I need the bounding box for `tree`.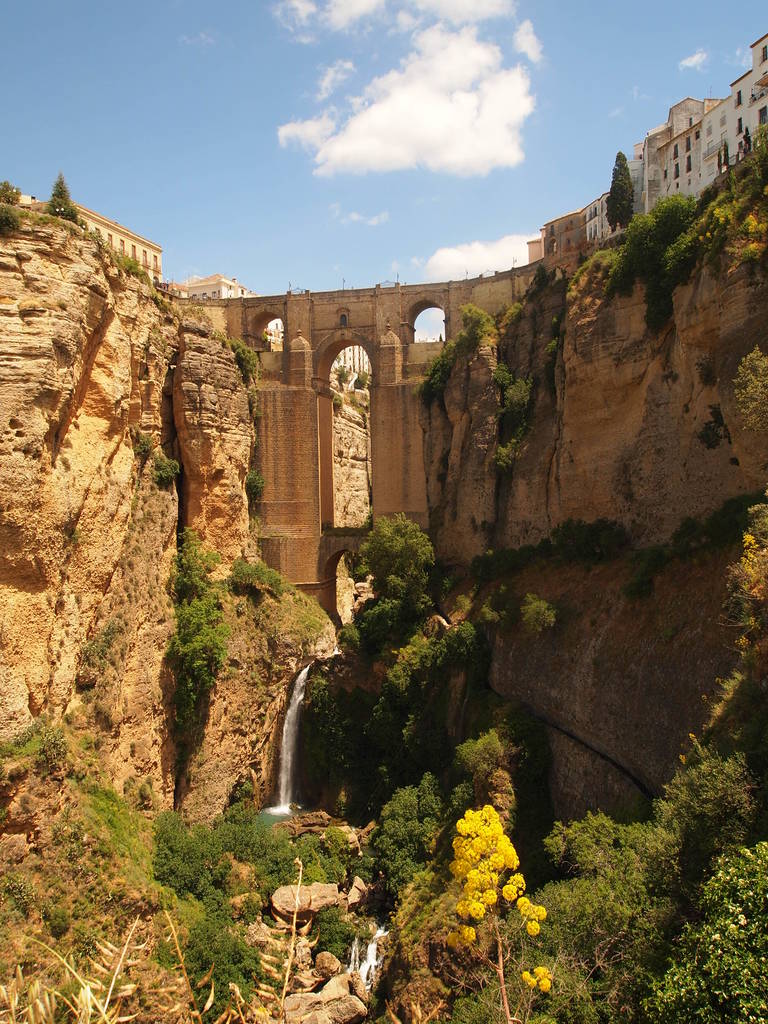
Here it is: {"left": 0, "top": 181, "right": 21, "bottom": 205}.
